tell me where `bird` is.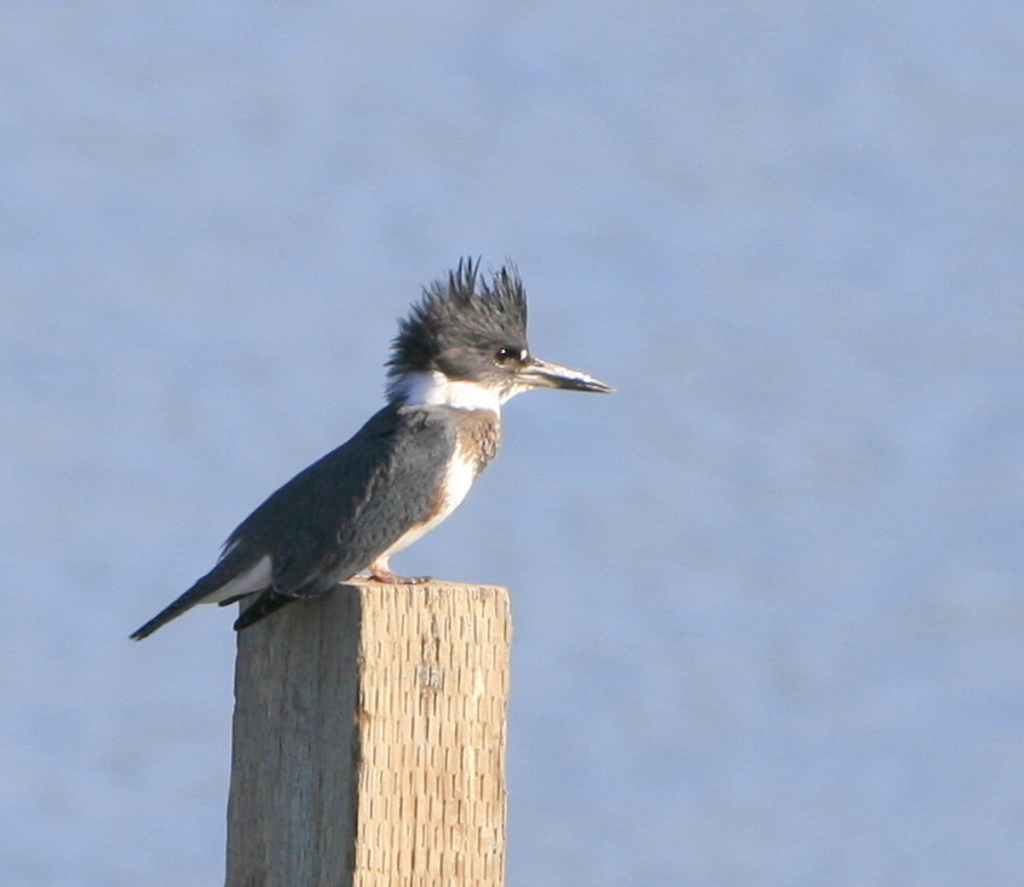
`bird` is at [left=104, top=286, right=605, bottom=632].
